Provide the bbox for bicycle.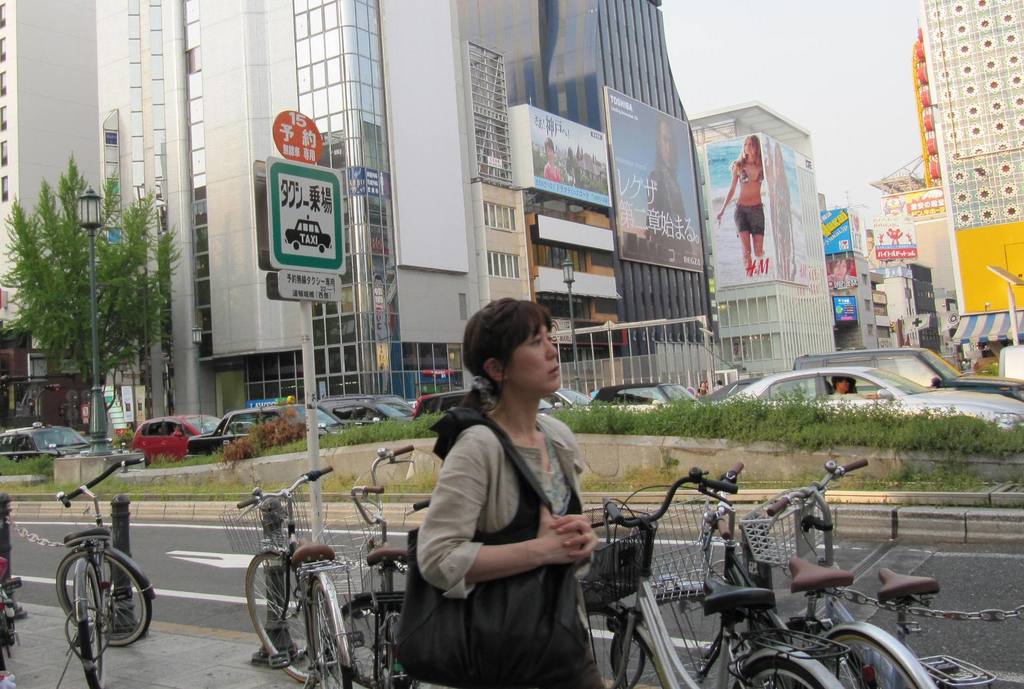
[575, 466, 862, 688].
